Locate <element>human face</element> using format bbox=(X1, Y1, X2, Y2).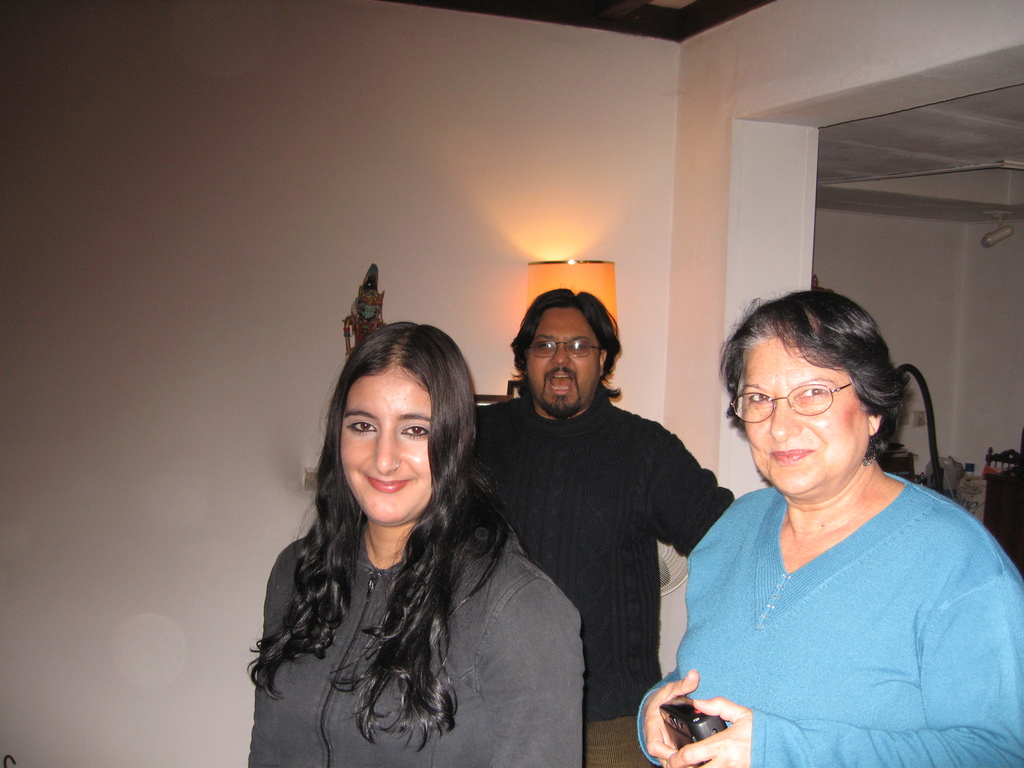
bbox=(740, 340, 870, 495).
